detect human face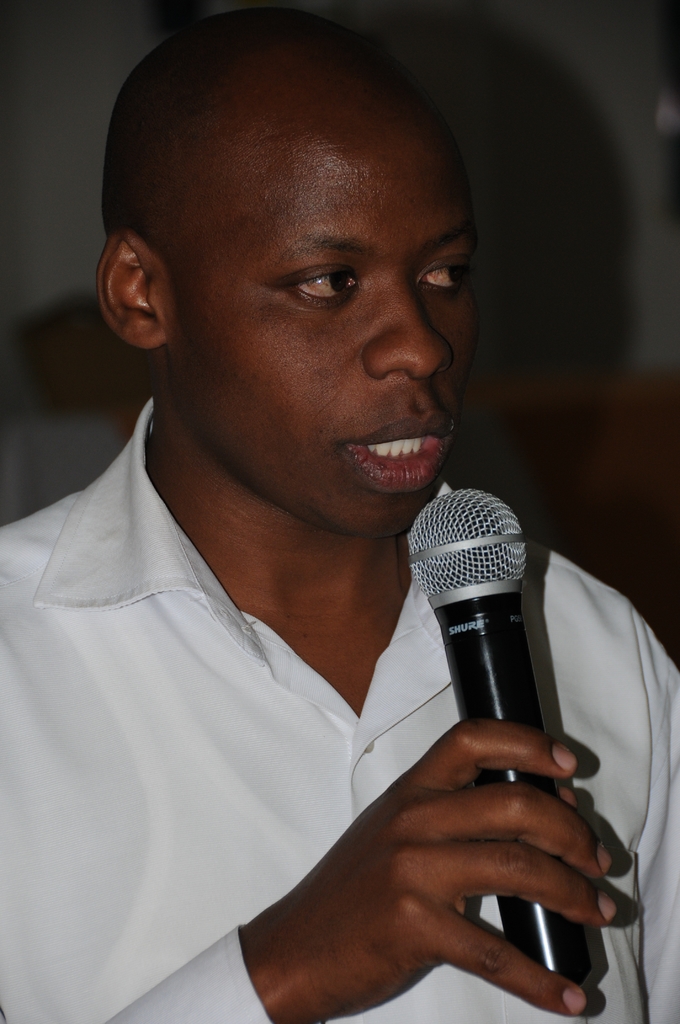
<bbox>171, 138, 481, 544</bbox>
